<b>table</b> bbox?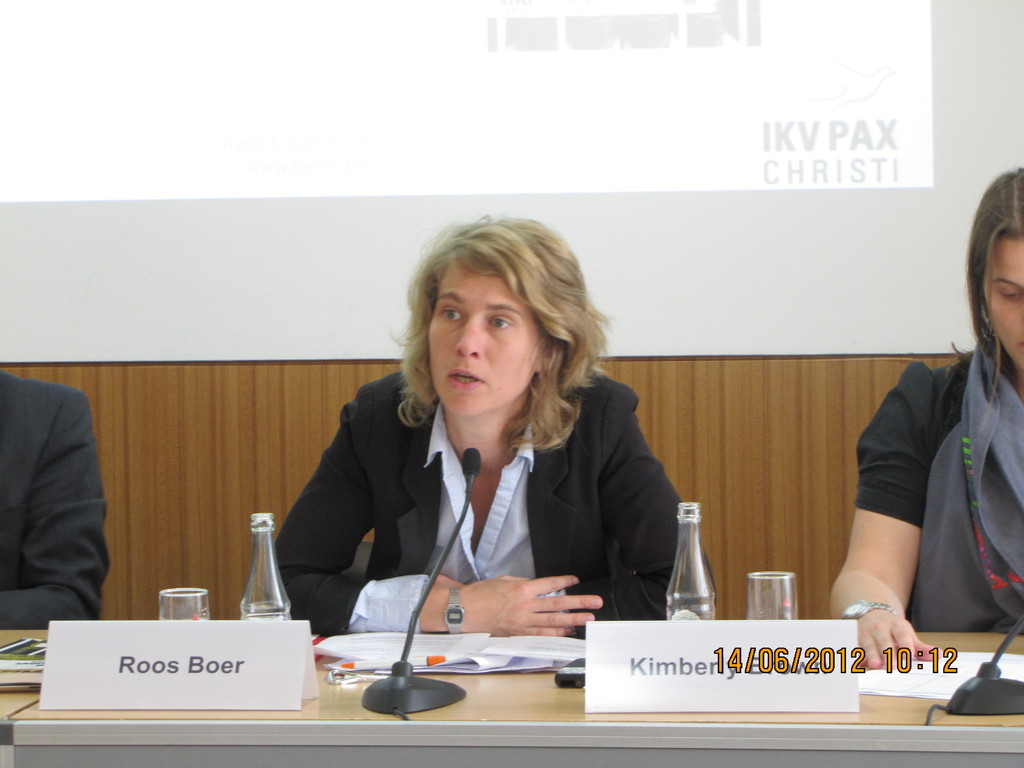
<region>0, 630, 1023, 767</region>
